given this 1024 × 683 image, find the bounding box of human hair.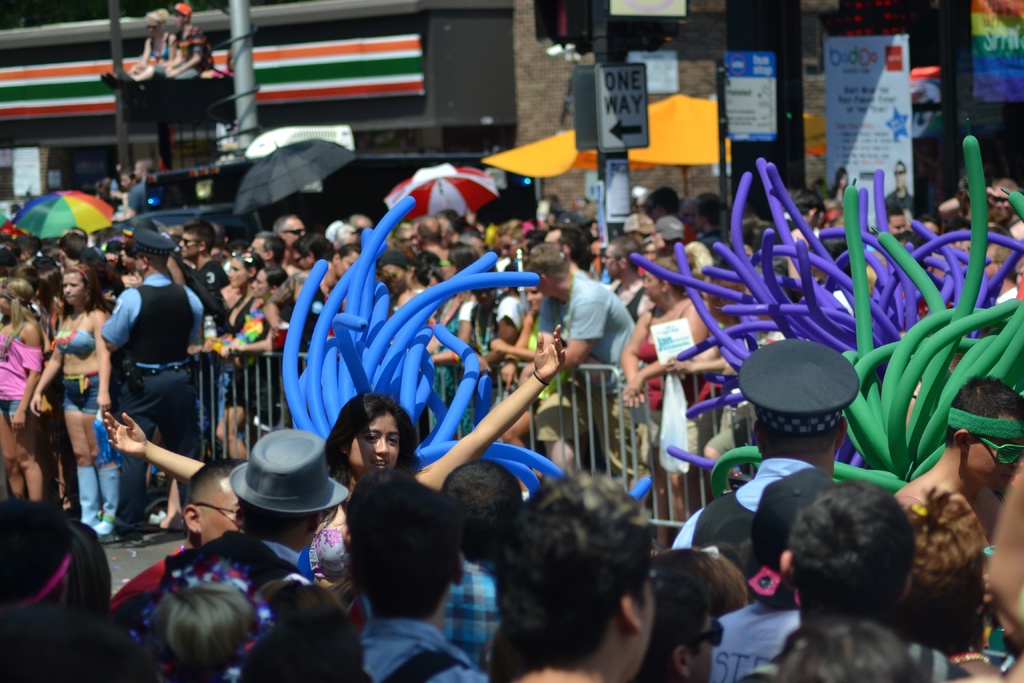
653/248/696/293.
